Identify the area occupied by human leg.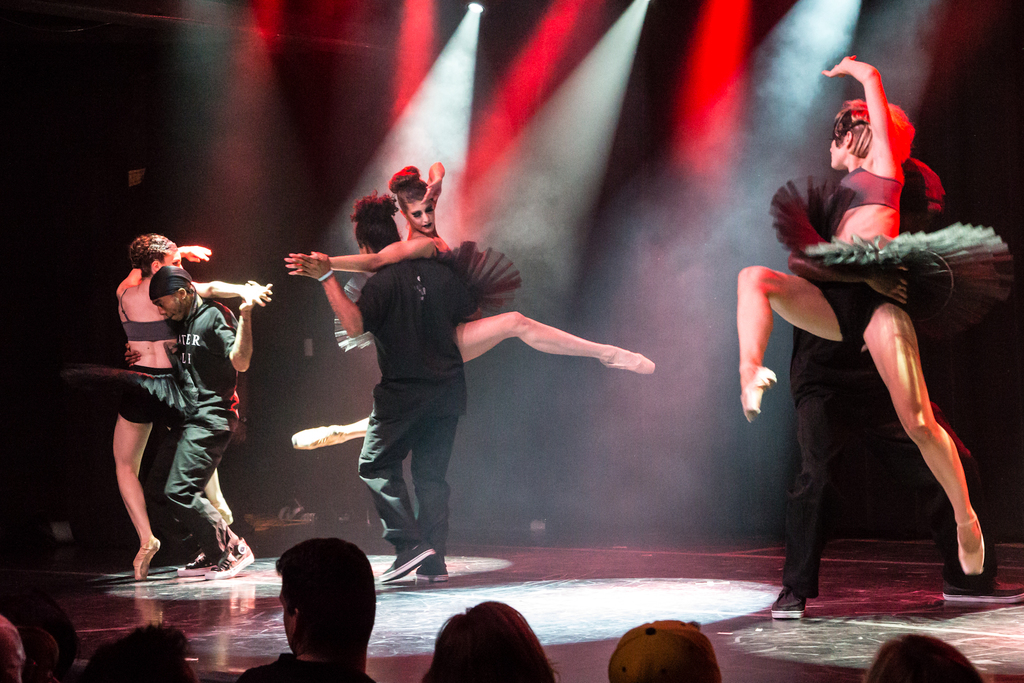
Area: l=886, t=293, r=982, b=575.
